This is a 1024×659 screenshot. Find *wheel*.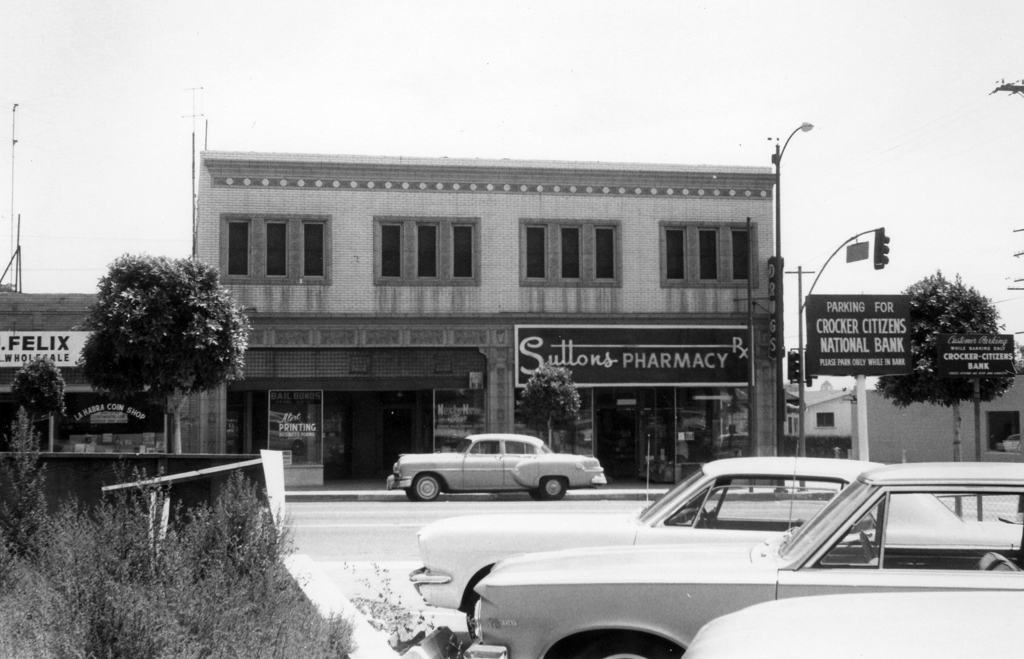
Bounding box: detection(540, 481, 566, 497).
